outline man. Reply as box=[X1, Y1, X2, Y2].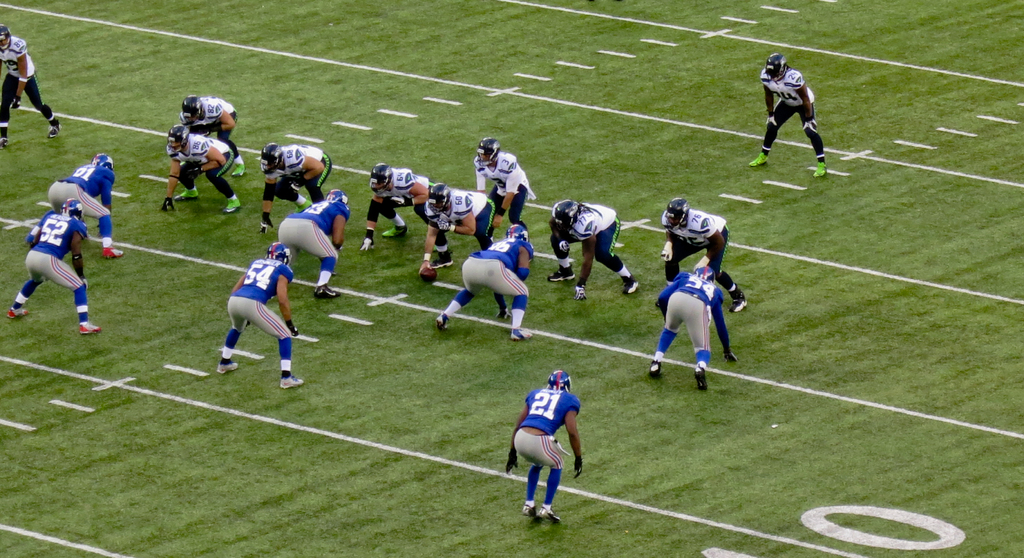
box=[471, 137, 536, 229].
